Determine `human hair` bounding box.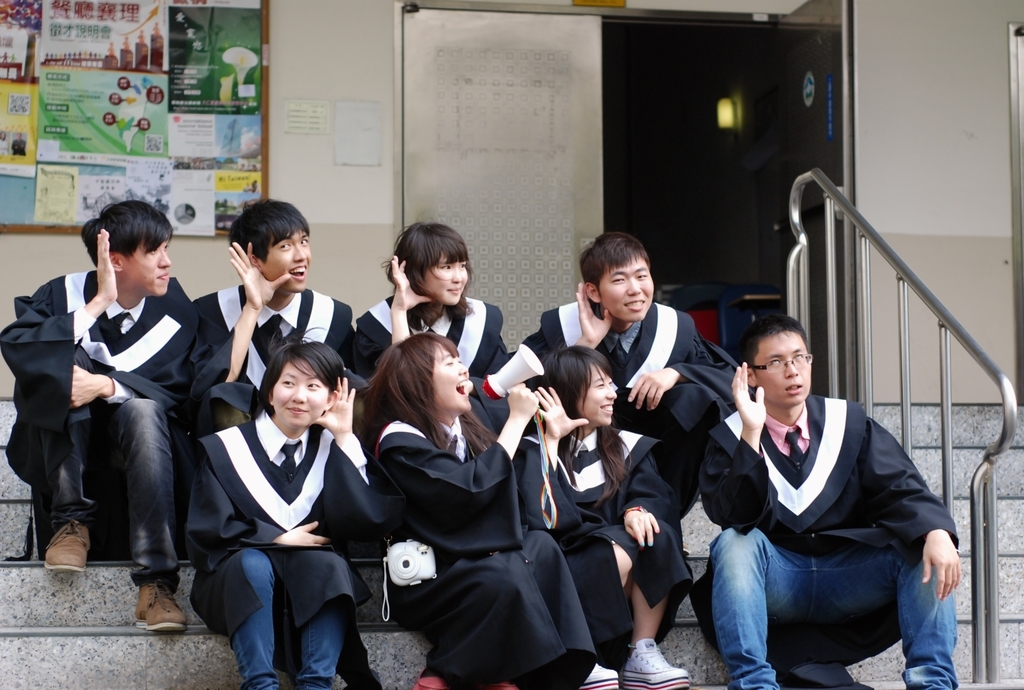
Determined: left=76, top=195, right=172, bottom=271.
